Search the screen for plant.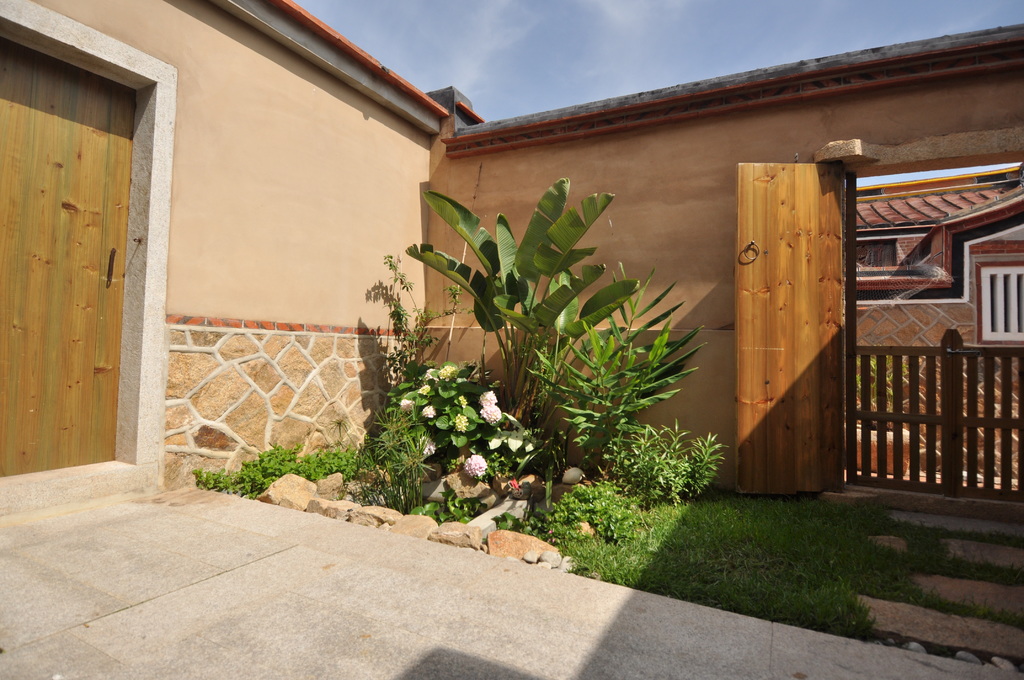
Found at pyautogui.locateOnScreen(355, 254, 479, 403).
